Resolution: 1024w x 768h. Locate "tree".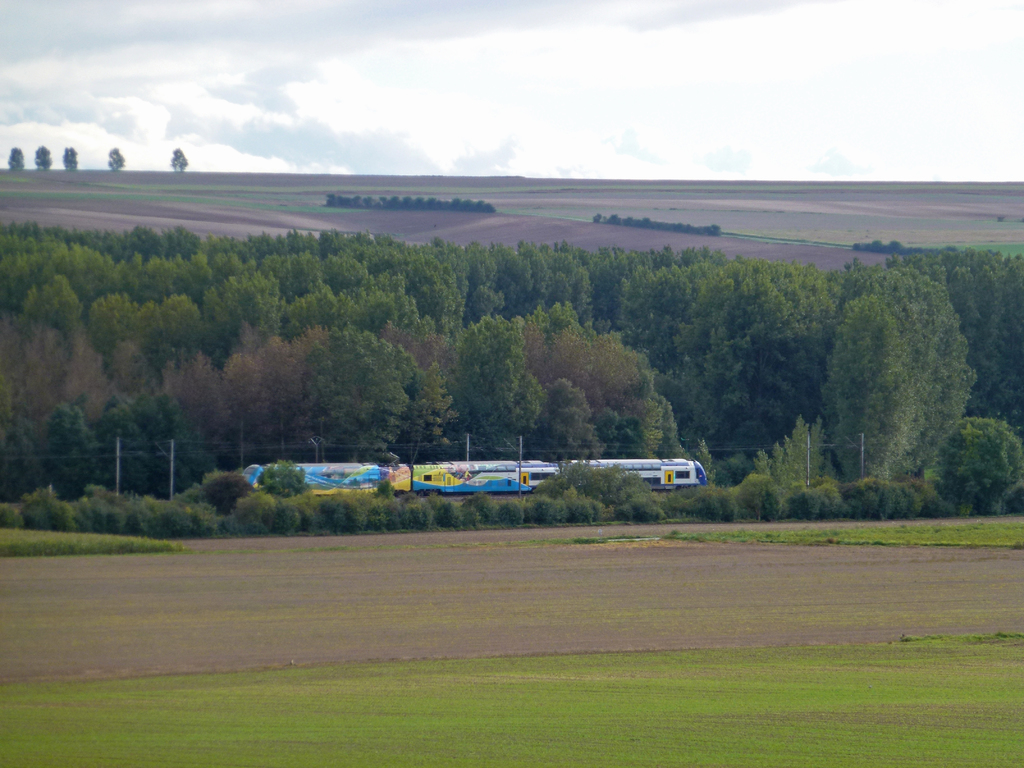
[723, 498, 745, 525].
